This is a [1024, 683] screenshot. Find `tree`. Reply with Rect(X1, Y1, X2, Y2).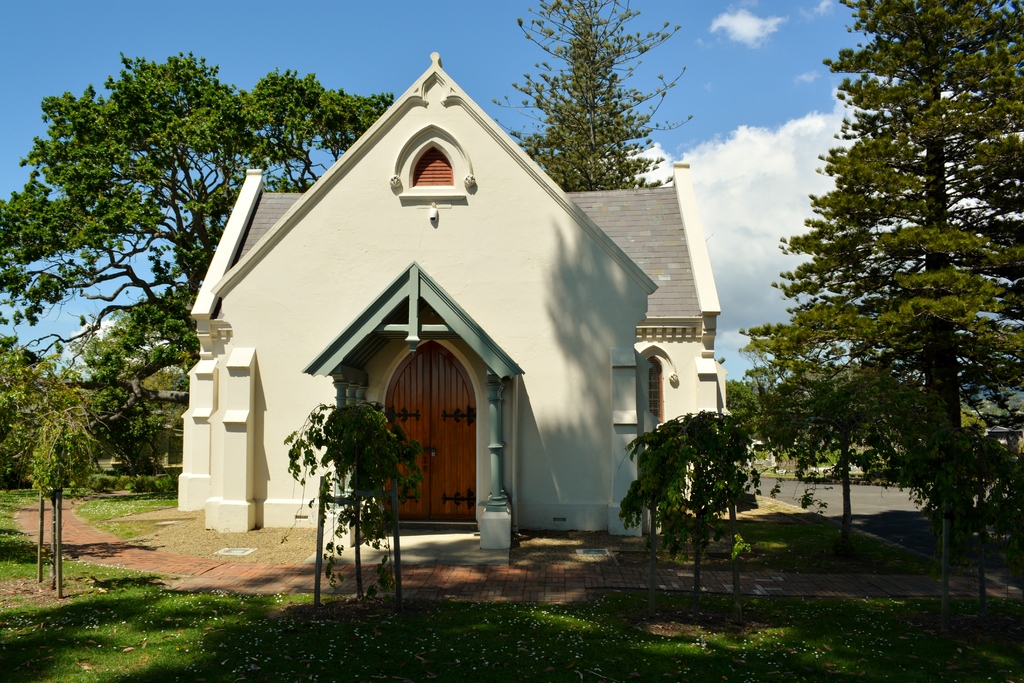
Rect(489, 0, 691, 178).
